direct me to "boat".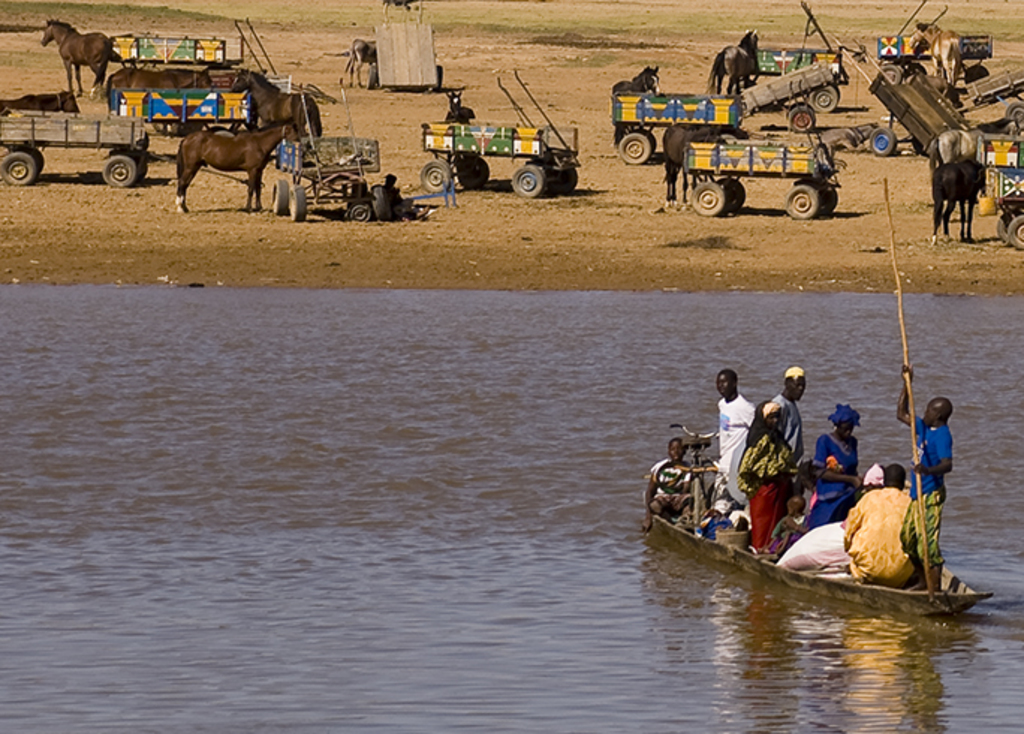
Direction: [left=638, top=491, right=988, bottom=613].
